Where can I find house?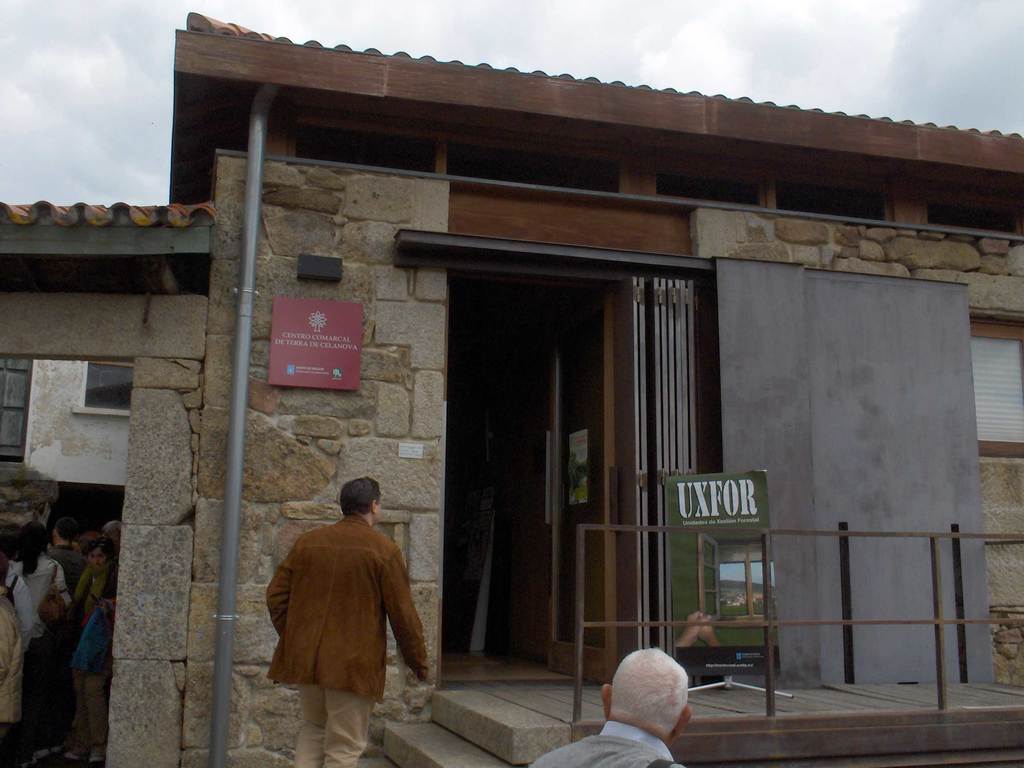
You can find it at [x1=0, y1=9, x2=1023, y2=767].
